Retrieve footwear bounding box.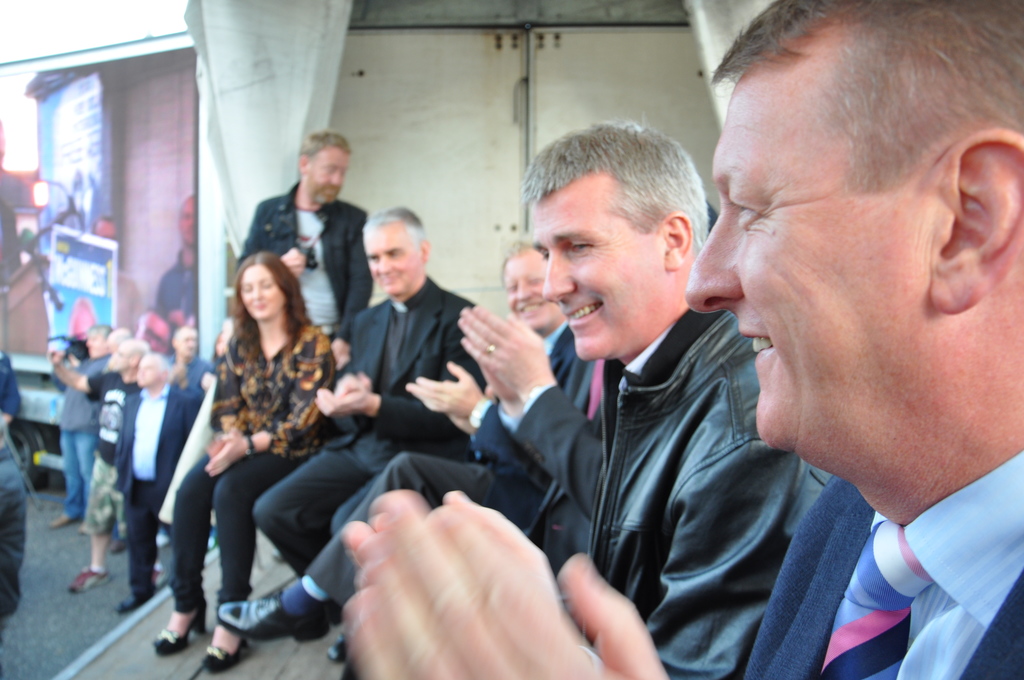
Bounding box: 153, 605, 208, 652.
